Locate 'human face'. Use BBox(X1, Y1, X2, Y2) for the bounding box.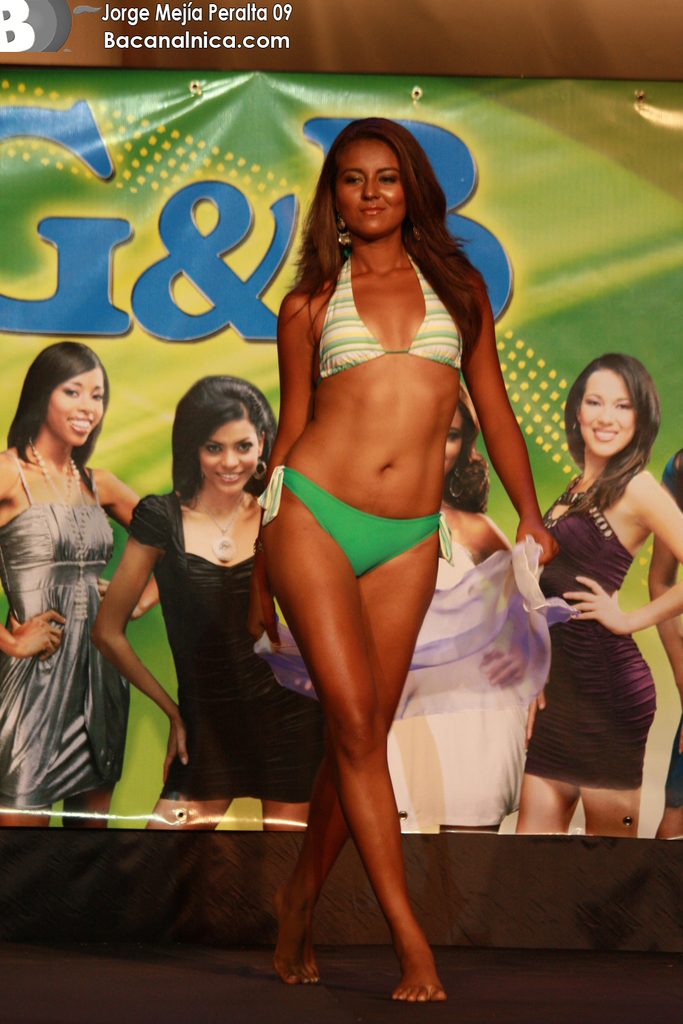
BBox(333, 141, 407, 237).
